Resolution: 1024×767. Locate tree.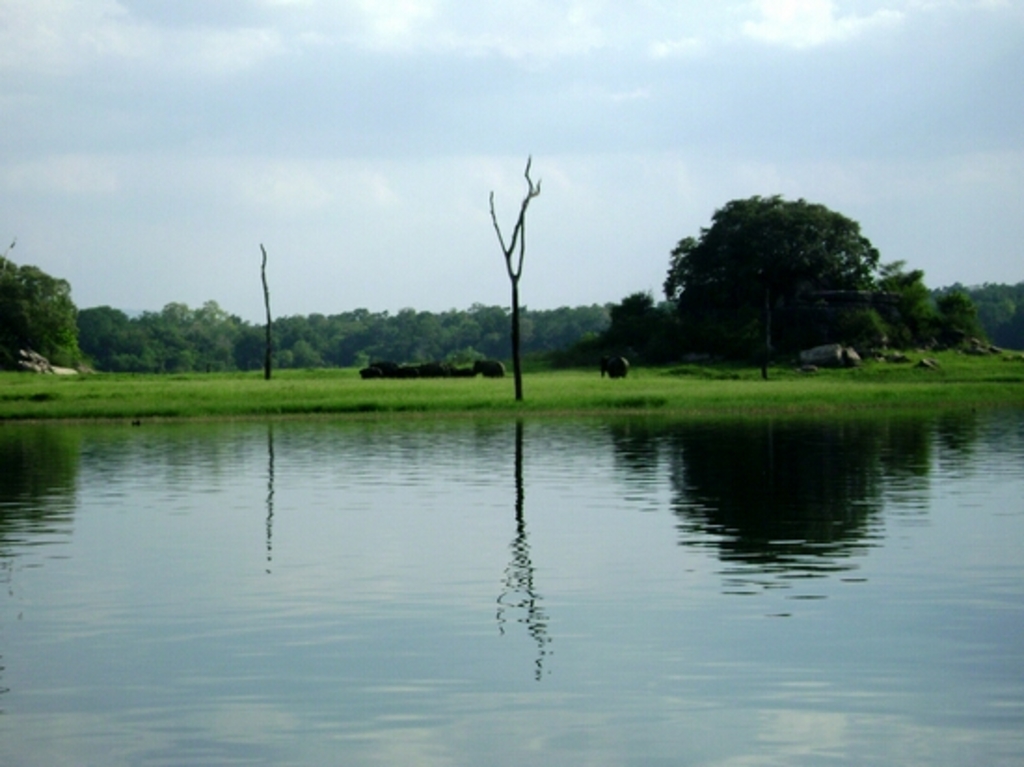
{"left": 894, "top": 253, "right": 990, "bottom": 350}.
